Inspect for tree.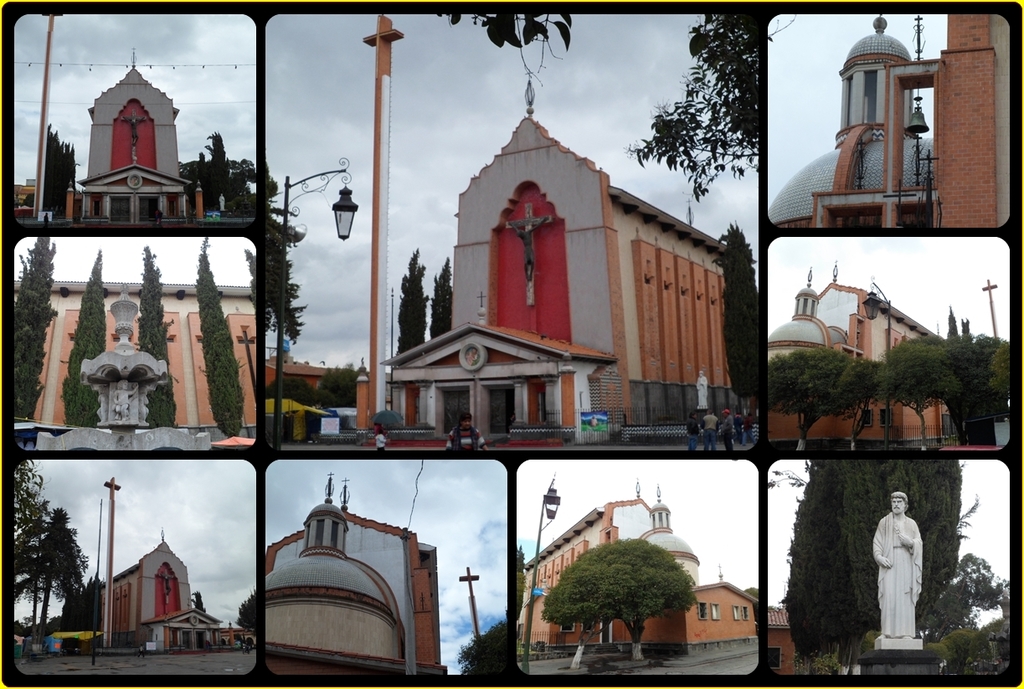
Inspection: [x1=199, y1=255, x2=249, y2=440].
